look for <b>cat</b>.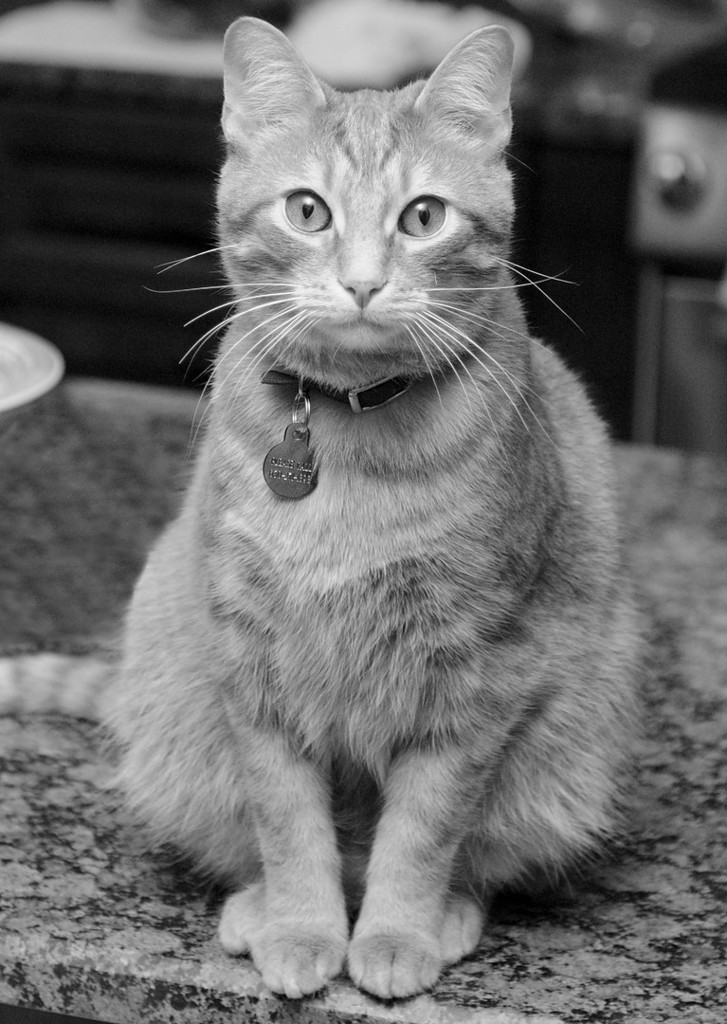
Found: box(0, 12, 658, 1007).
